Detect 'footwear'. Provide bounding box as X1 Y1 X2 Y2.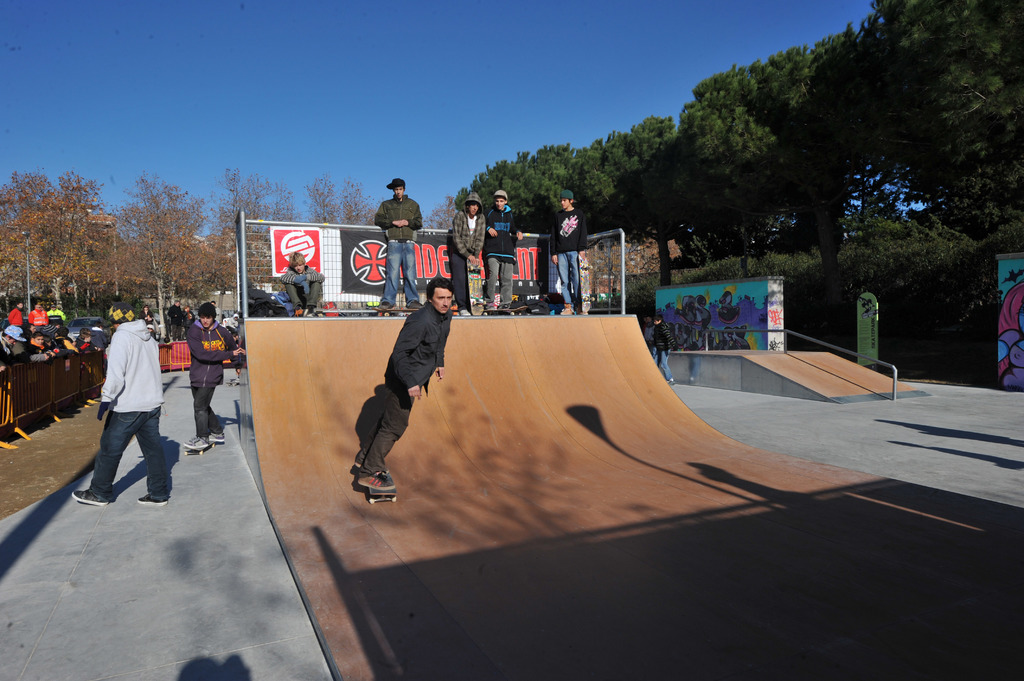
356 467 397 492.
